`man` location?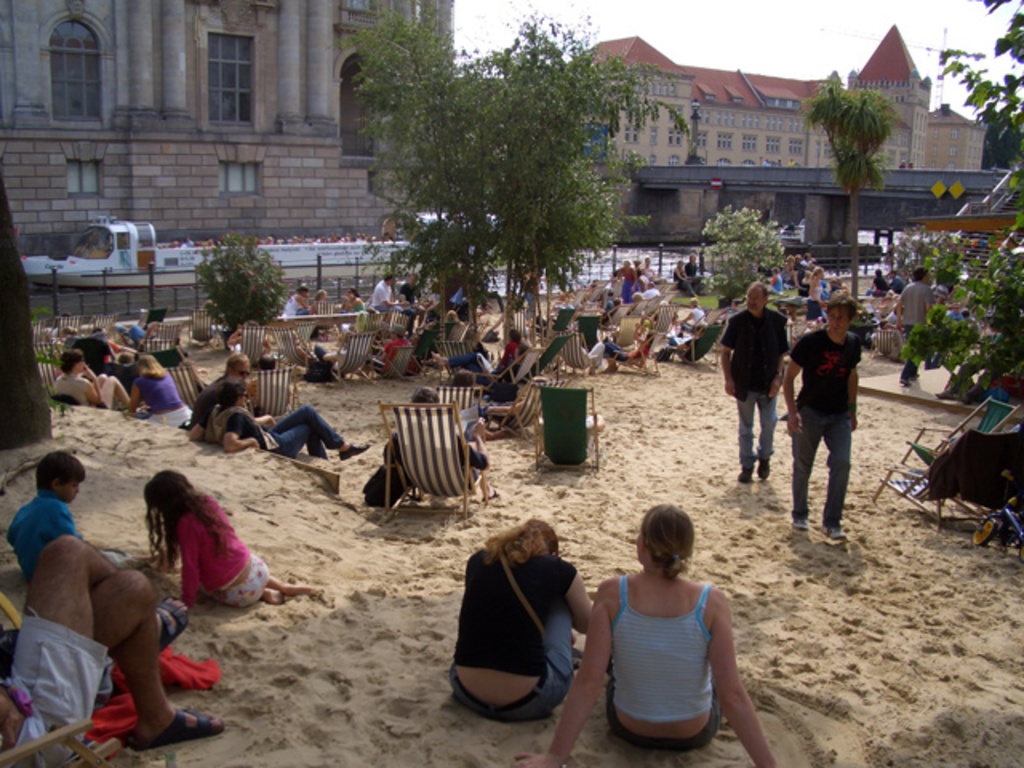
x1=891 y1=266 x2=936 y2=389
